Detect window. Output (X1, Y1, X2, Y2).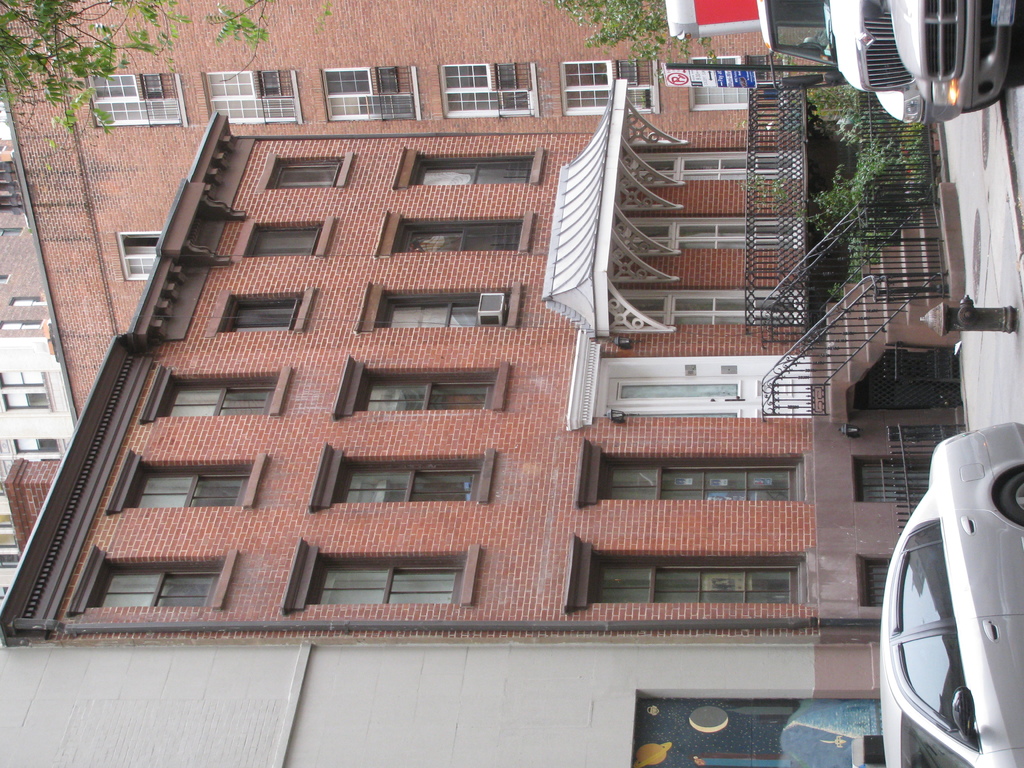
(628, 143, 803, 193).
